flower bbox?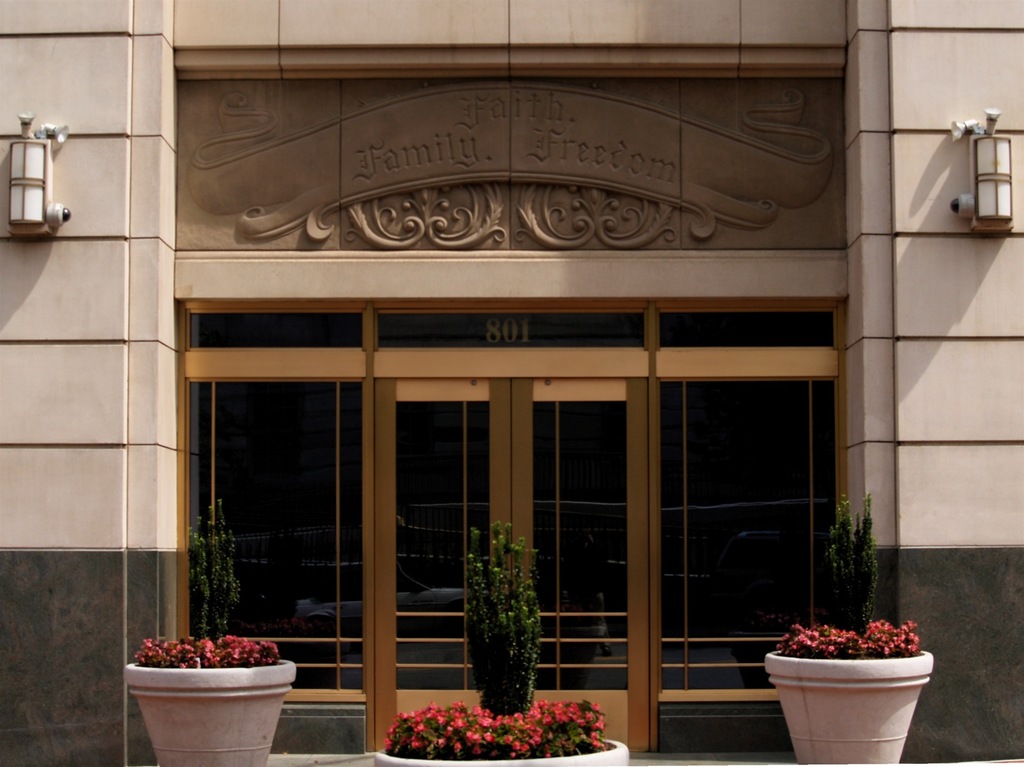
[left=902, top=638, right=929, bottom=658]
